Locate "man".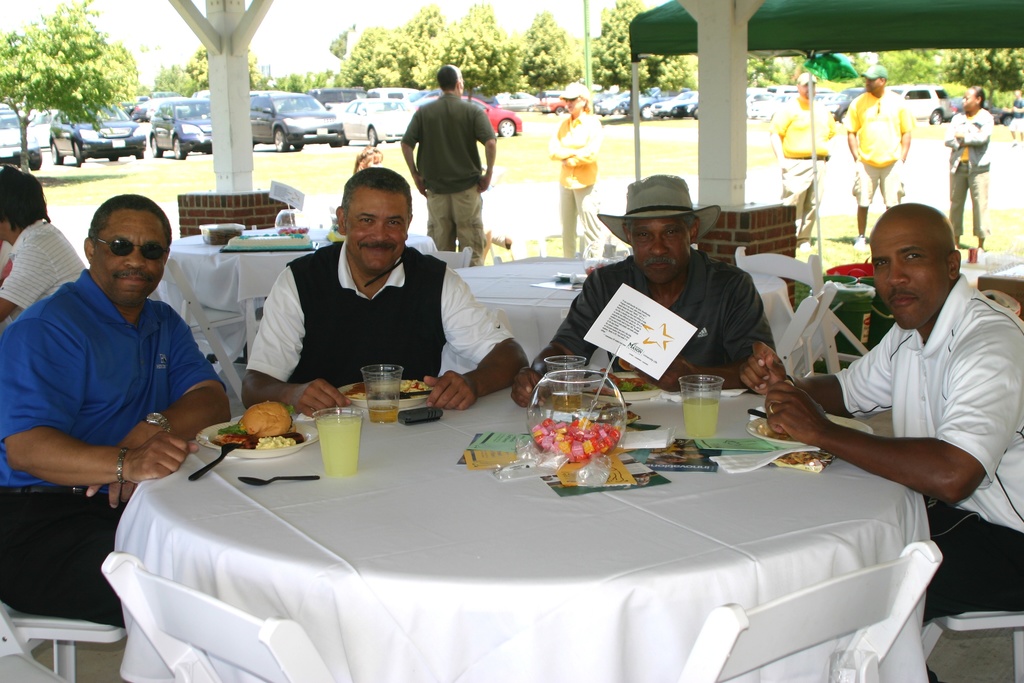
Bounding box: (767, 70, 838, 252).
